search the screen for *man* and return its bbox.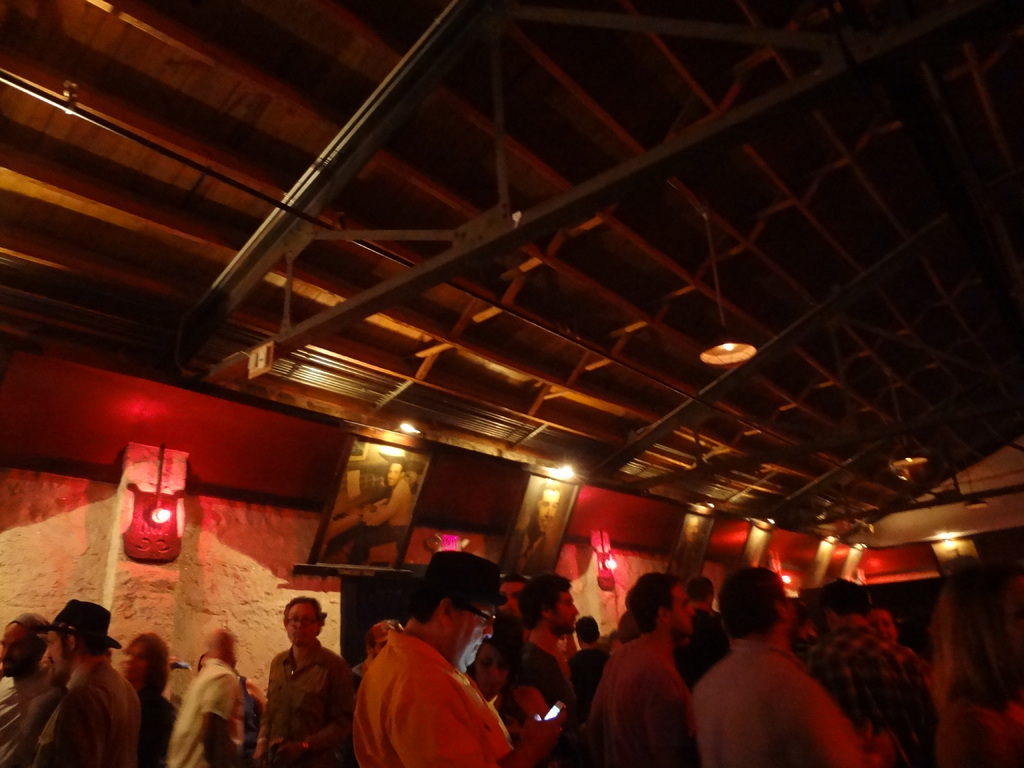
Found: {"x1": 0, "y1": 609, "x2": 65, "y2": 767}.
